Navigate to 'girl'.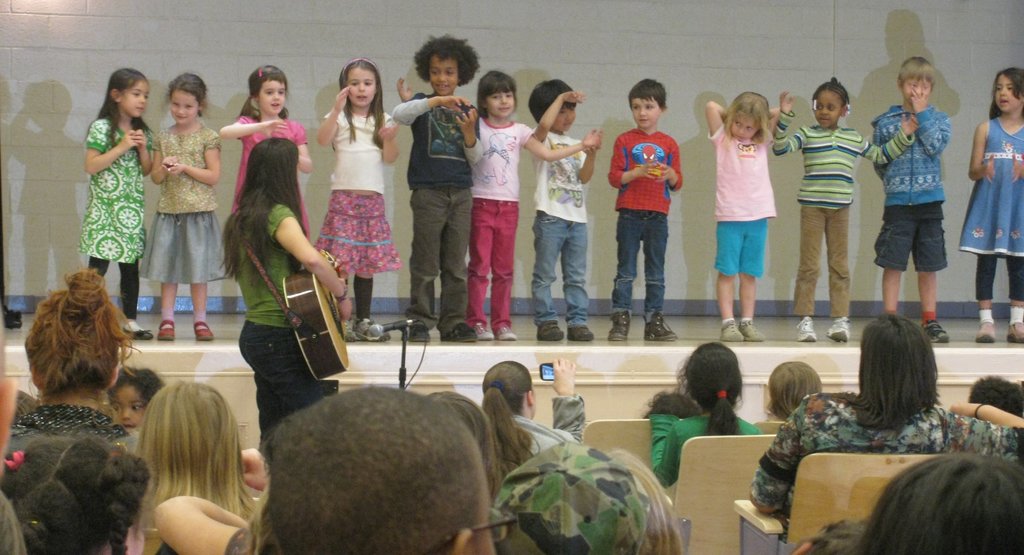
Navigation target: bbox=[0, 440, 152, 554].
